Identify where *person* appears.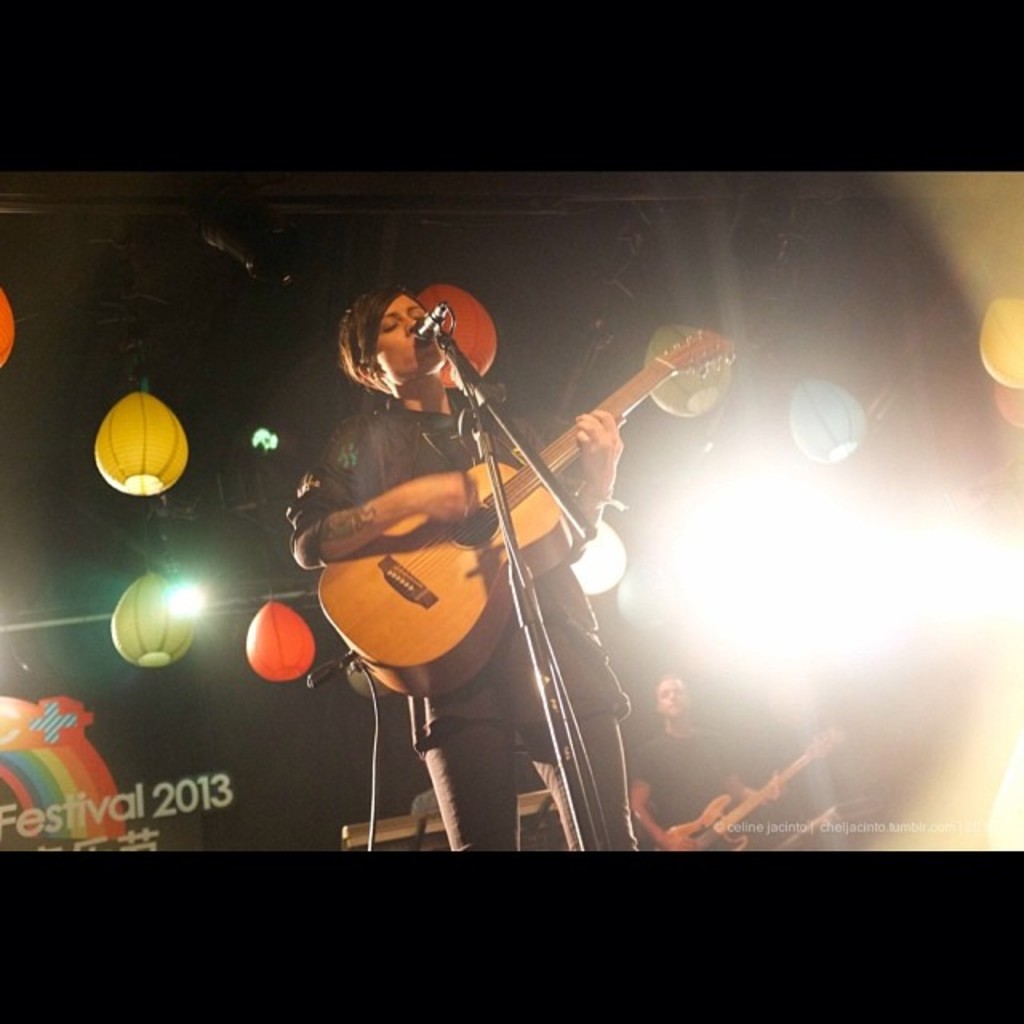
Appears at select_region(280, 282, 640, 851).
